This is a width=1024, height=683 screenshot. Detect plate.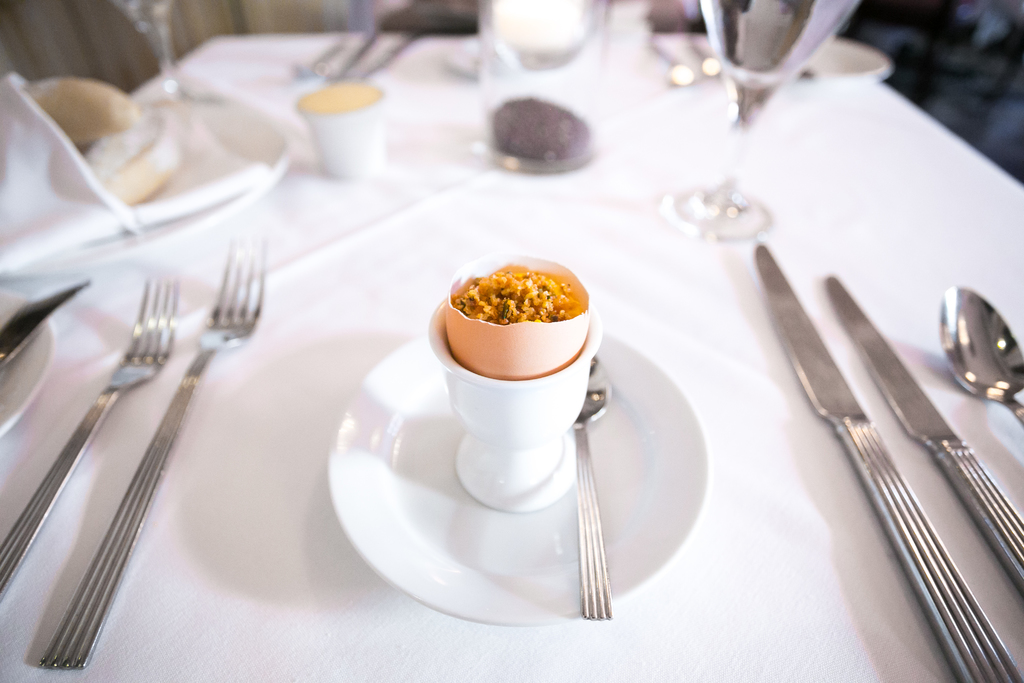
locate(329, 332, 709, 628).
